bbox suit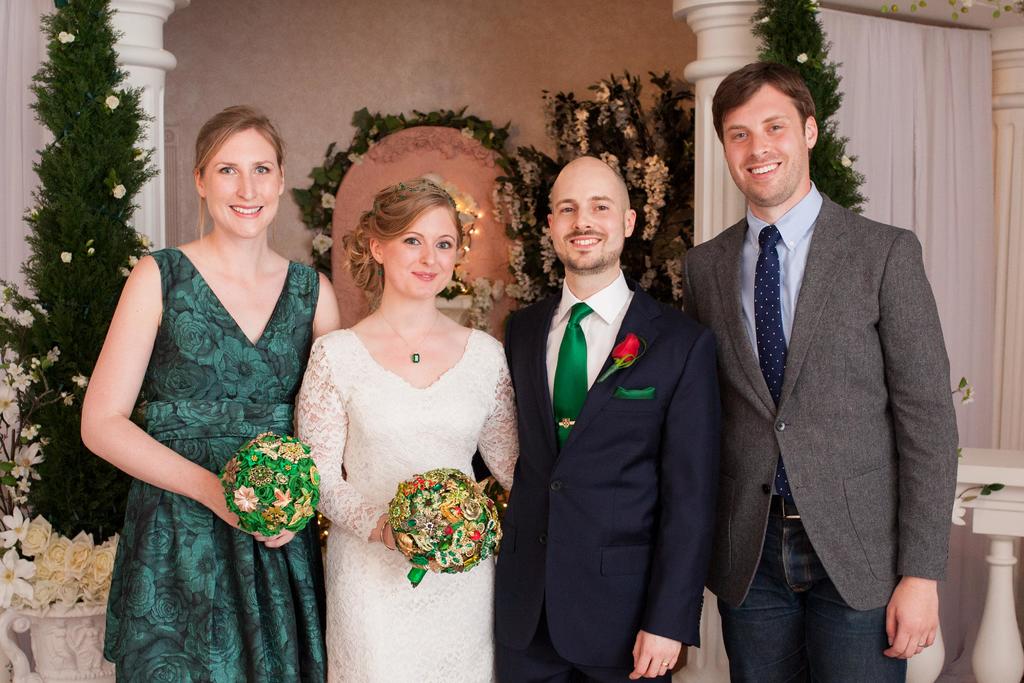
<bbox>506, 138, 735, 682</bbox>
